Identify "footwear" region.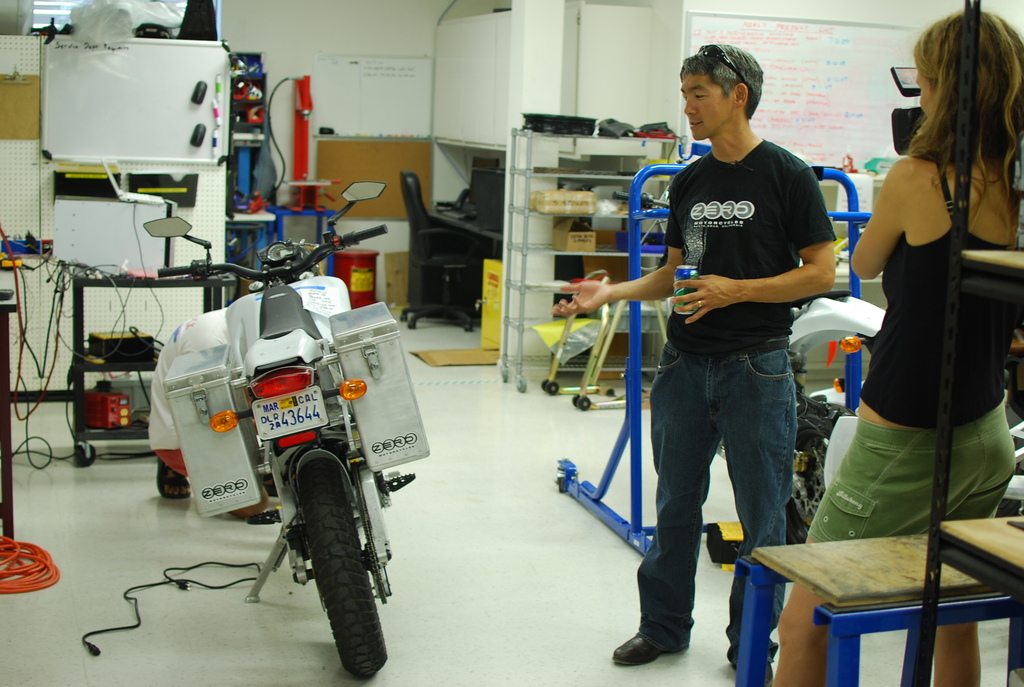
Region: x1=732 y1=661 x2=771 y2=684.
